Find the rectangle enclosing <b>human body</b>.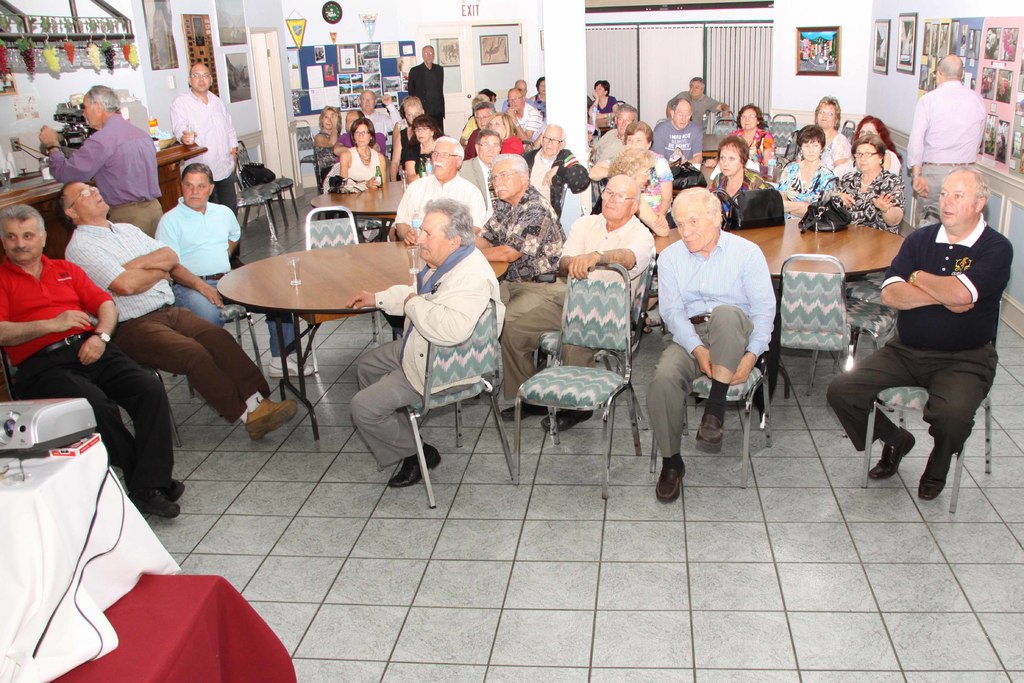
655, 185, 769, 504.
